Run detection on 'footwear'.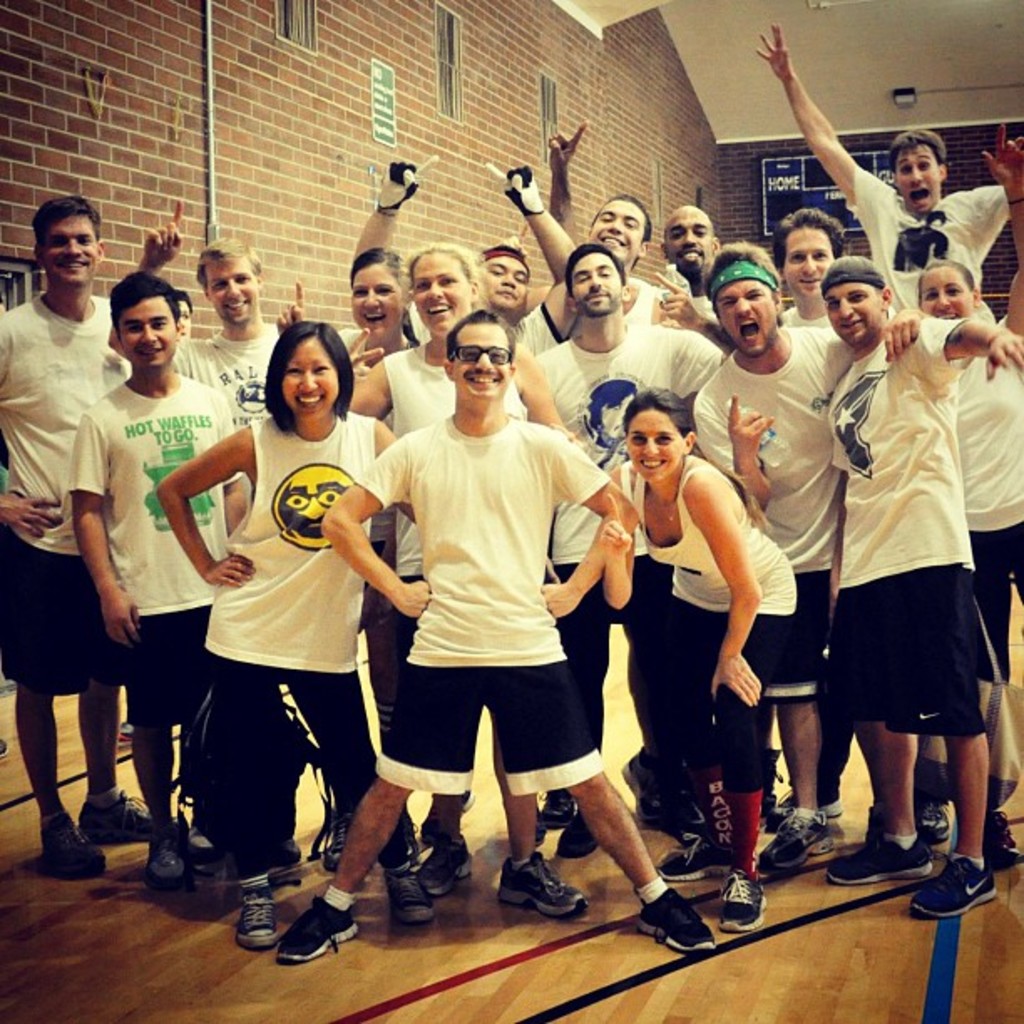
Result: pyautogui.locateOnScreen(233, 878, 363, 974).
